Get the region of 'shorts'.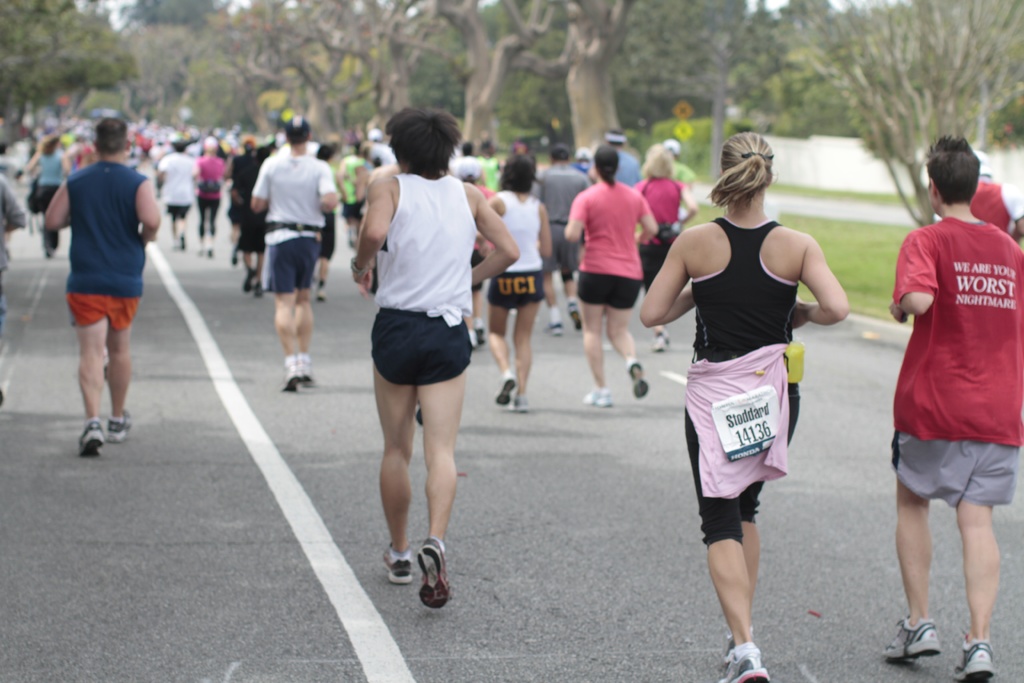
region(576, 273, 637, 308).
